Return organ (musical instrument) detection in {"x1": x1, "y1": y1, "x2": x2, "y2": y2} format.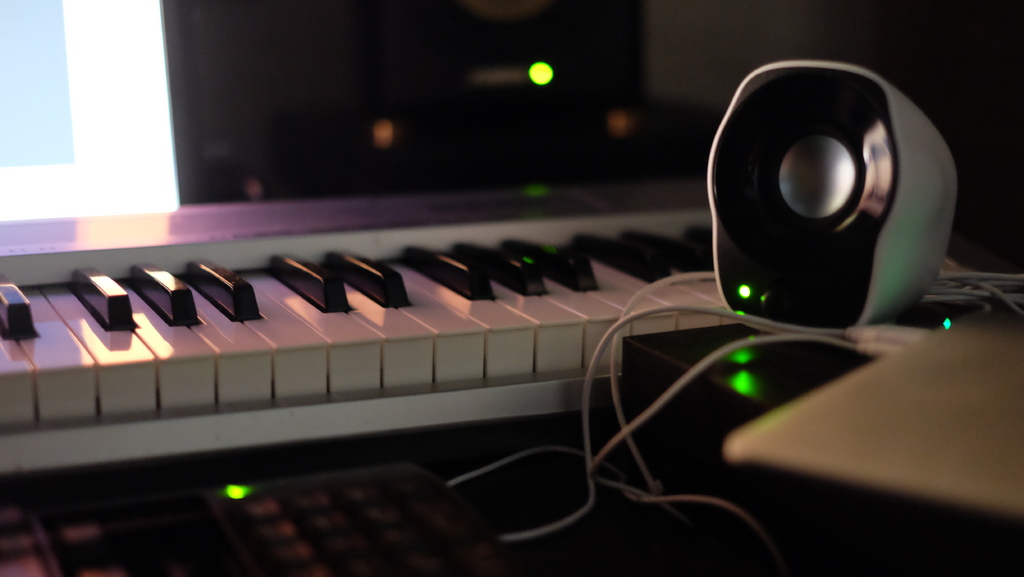
{"x1": 0, "y1": 179, "x2": 1023, "y2": 506}.
